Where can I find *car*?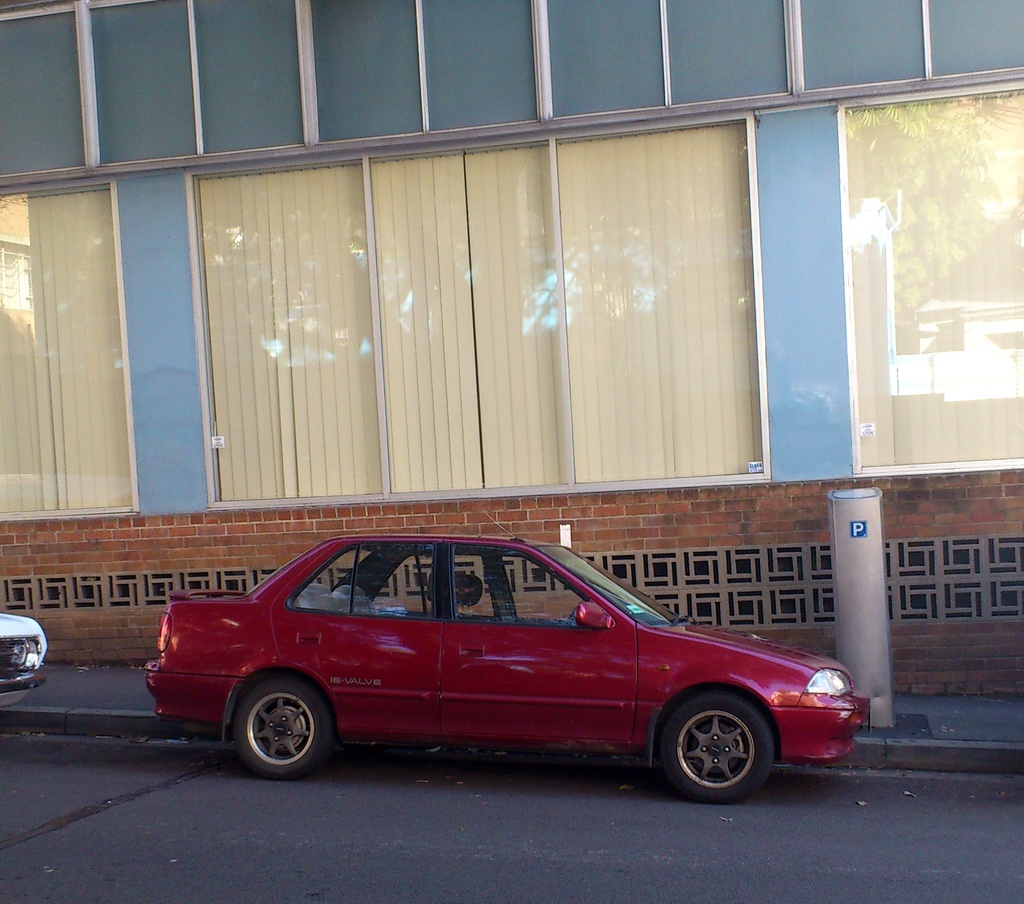
You can find it at region(0, 612, 46, 708).
